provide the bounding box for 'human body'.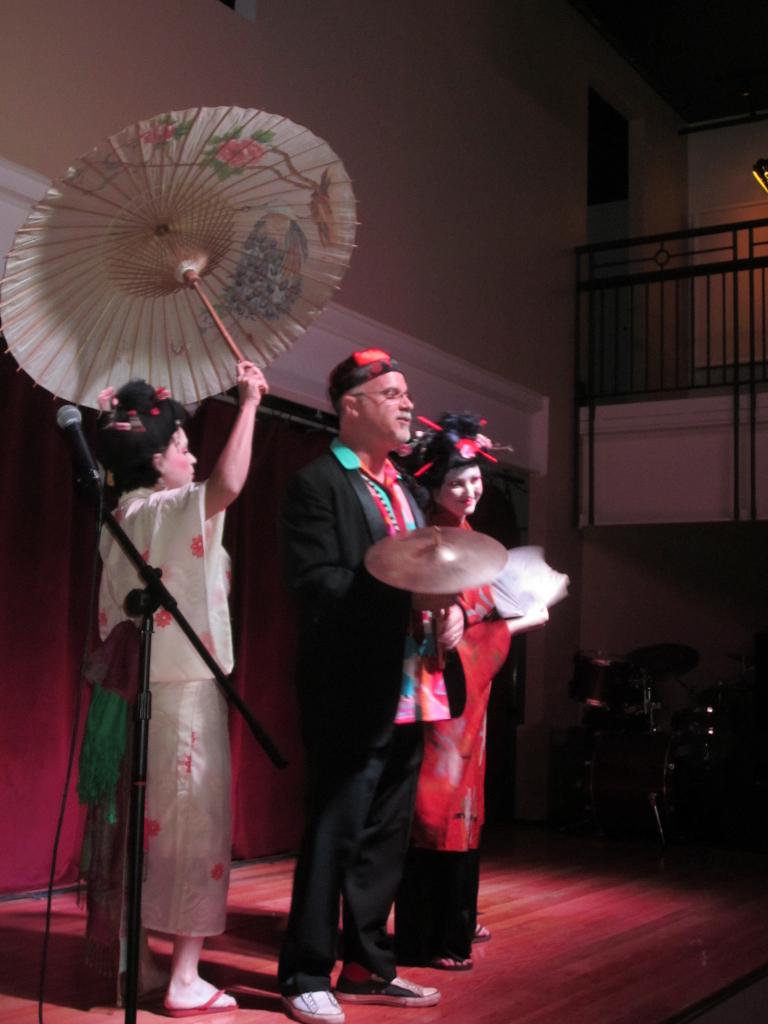
<region>294, 433, 434, 1023</region>.
